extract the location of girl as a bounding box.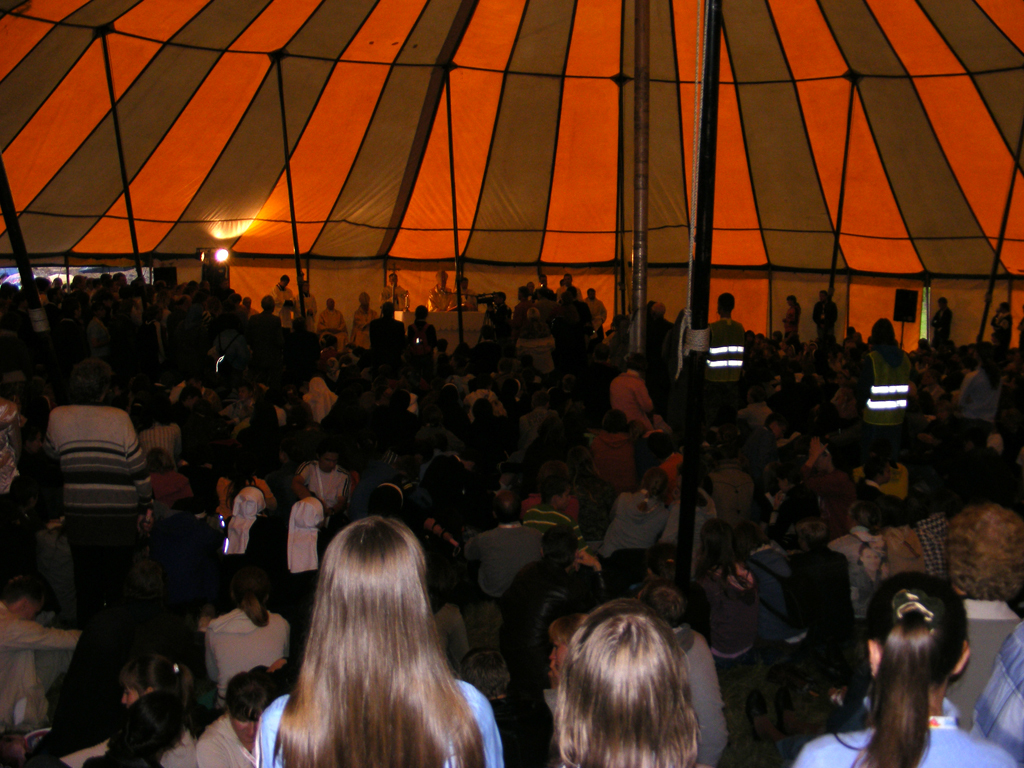
locate(551, 599, 712, 767).
